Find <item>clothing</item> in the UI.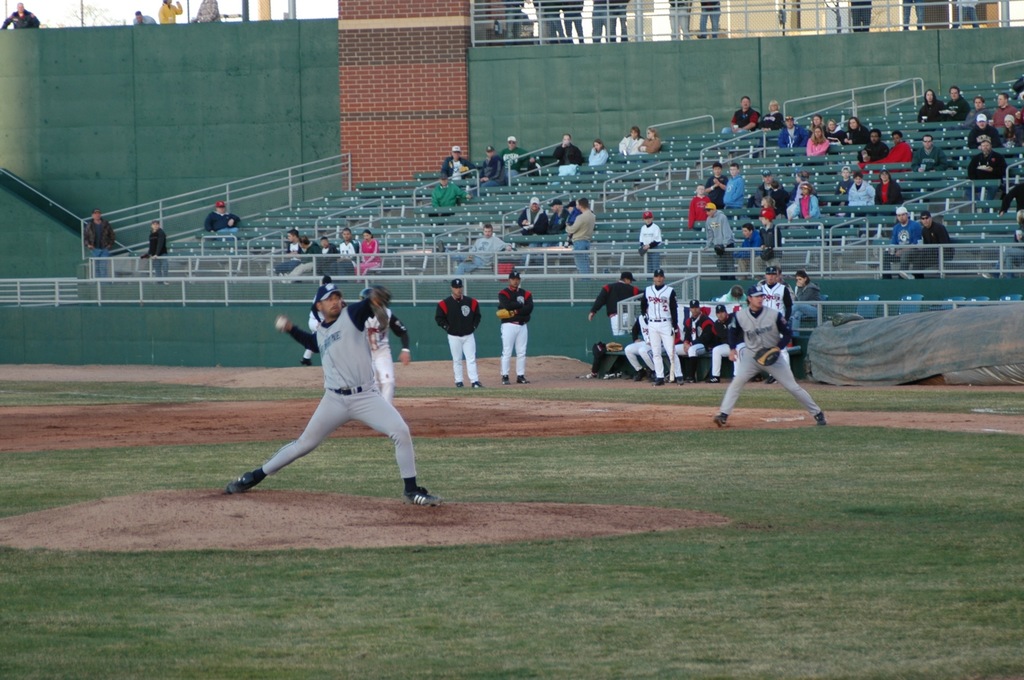
UI element at (x1=850, y1=181, x2=875, y2=207).
